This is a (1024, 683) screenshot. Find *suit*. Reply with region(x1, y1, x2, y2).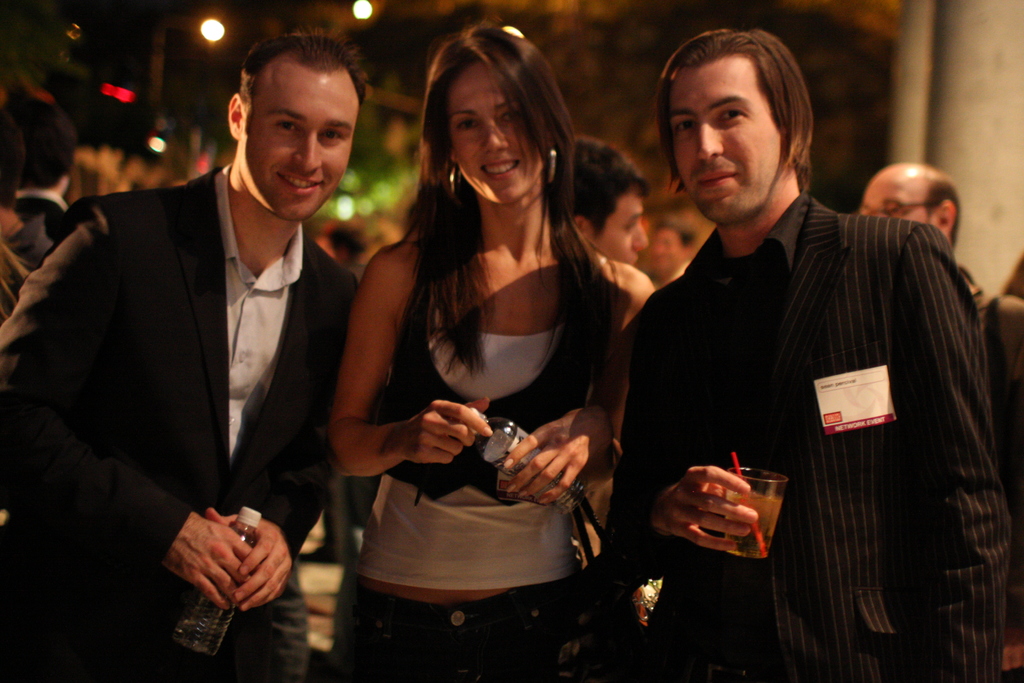
region(622, 189, 1017, 682).
